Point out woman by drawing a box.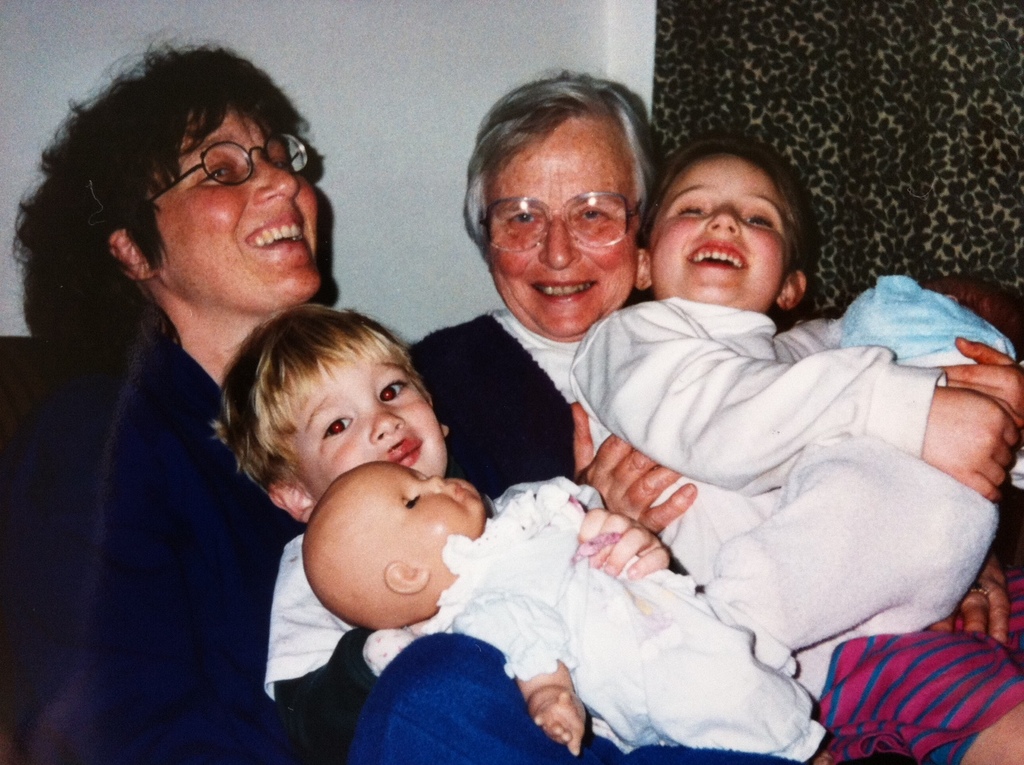
0 26 381 764.
